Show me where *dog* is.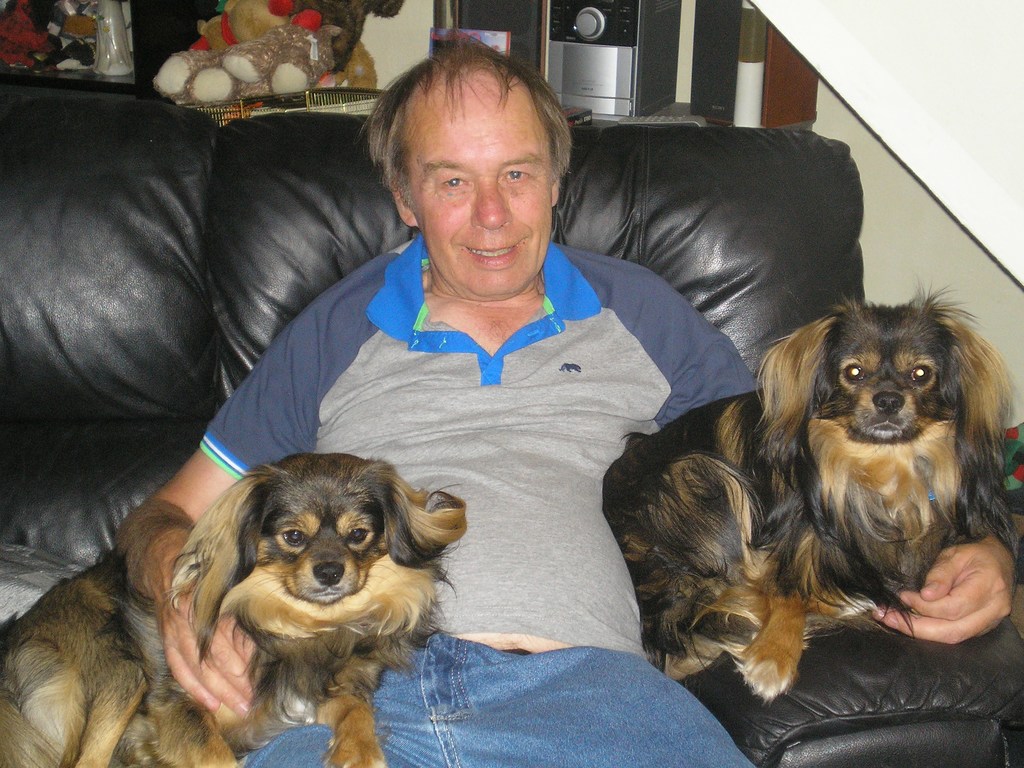
*dog* is at l=289, t=0, r=402, b=71.
